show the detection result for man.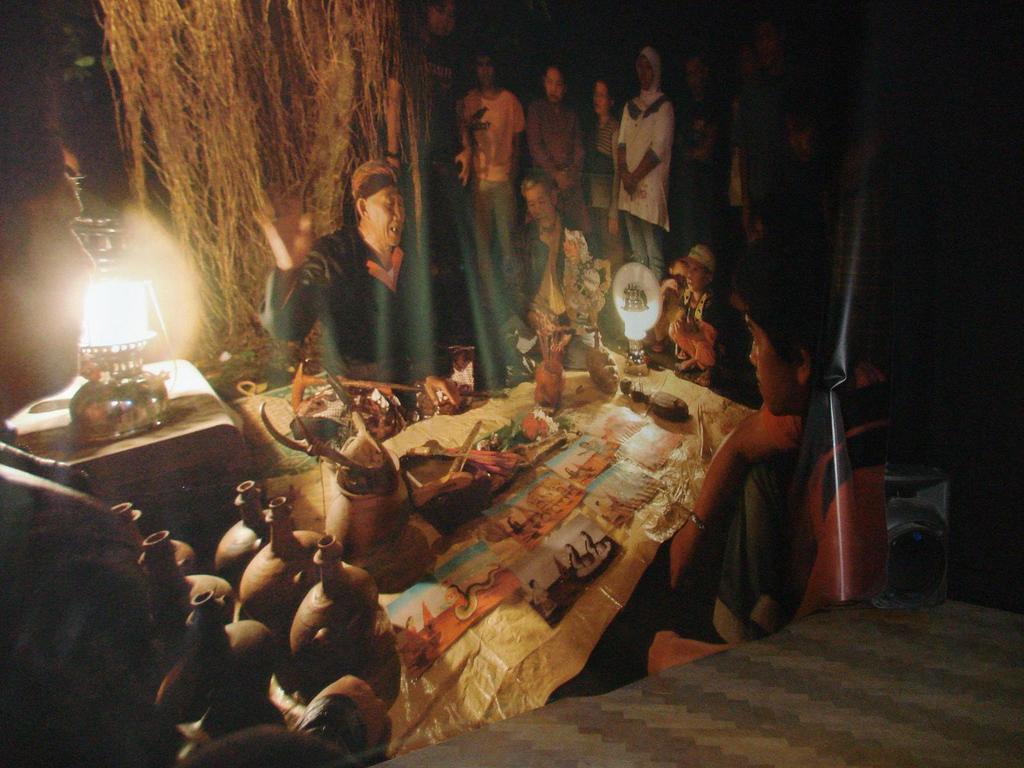
0,99,159,767.
